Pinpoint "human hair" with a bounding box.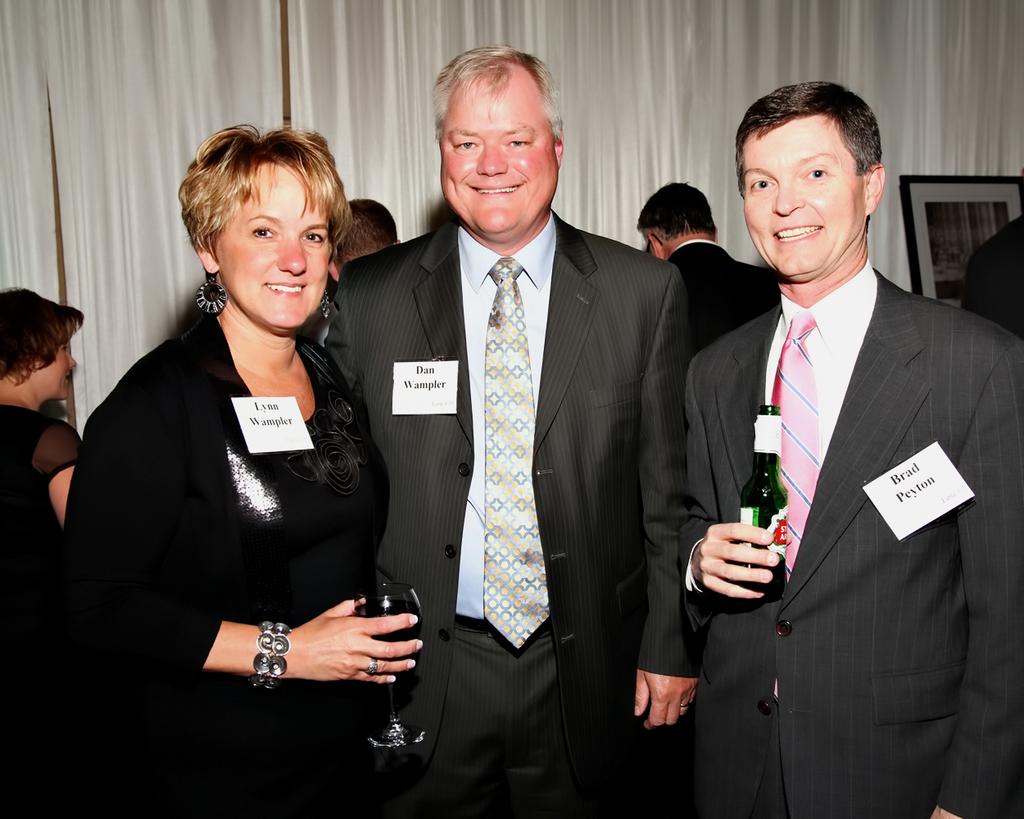
<bbox>639, 180, 713, 233</bbox>.
